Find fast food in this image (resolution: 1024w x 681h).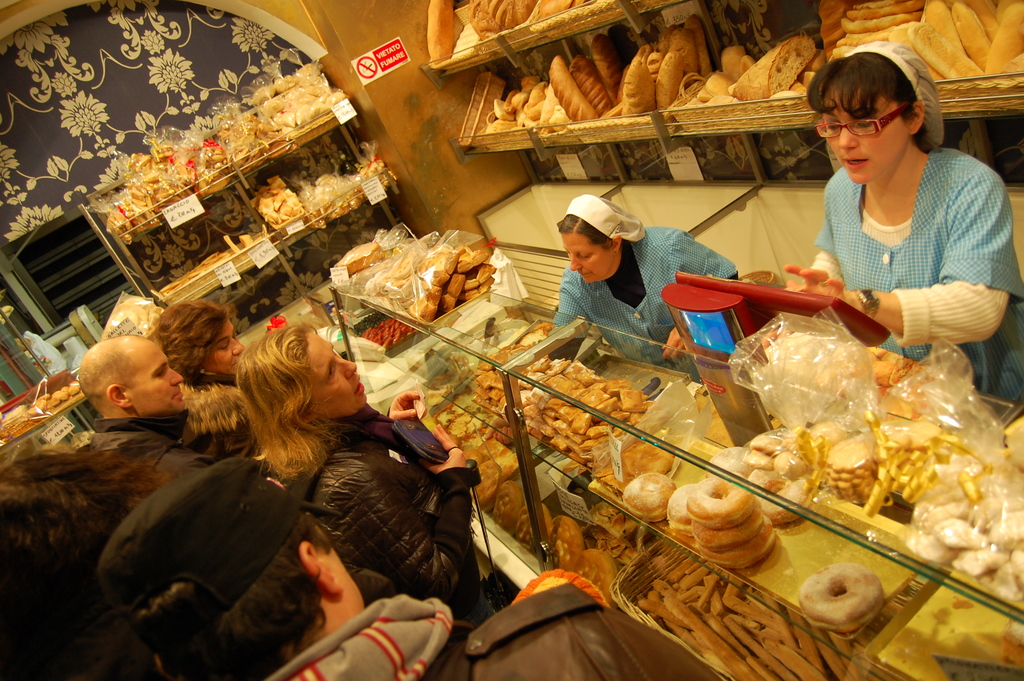
<bbox>468, 0, 506, 36</bbox>.
